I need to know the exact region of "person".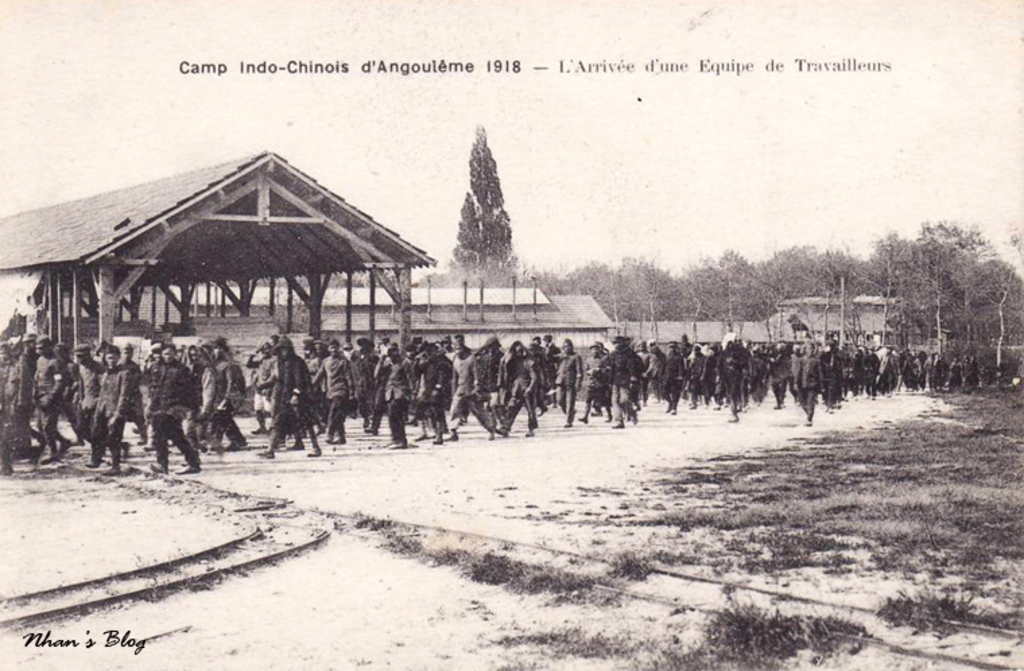
Region: (206,341,255,439).
